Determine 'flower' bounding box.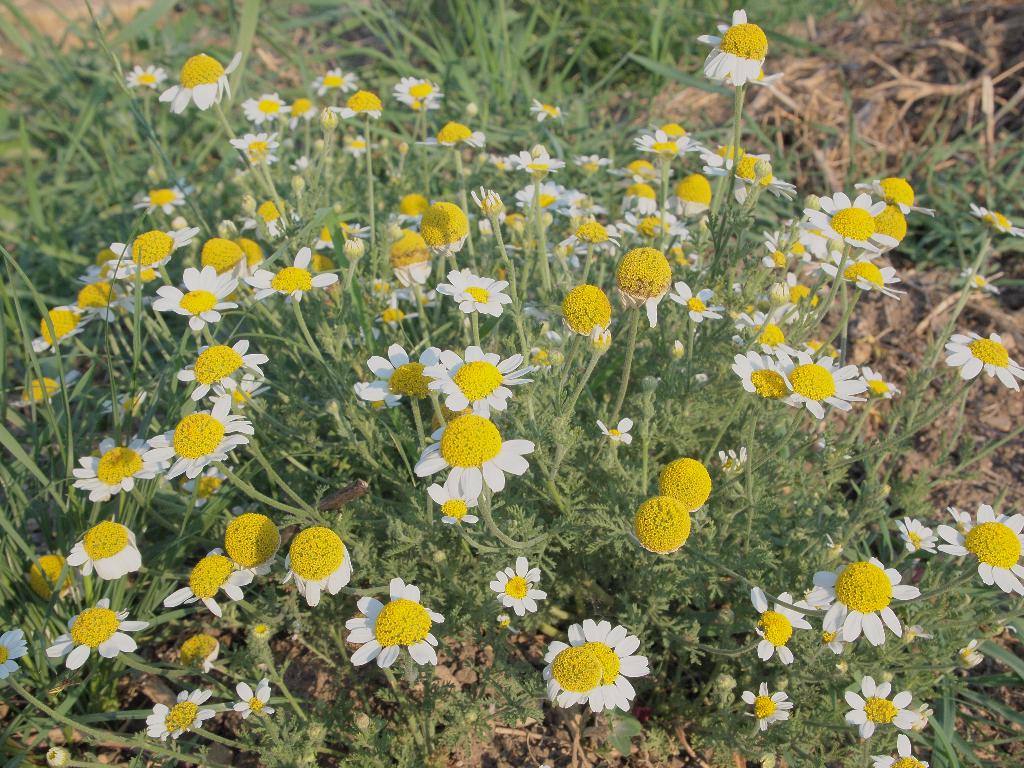
Determined: x1=163, y1=546, x2=247, y2=615.
